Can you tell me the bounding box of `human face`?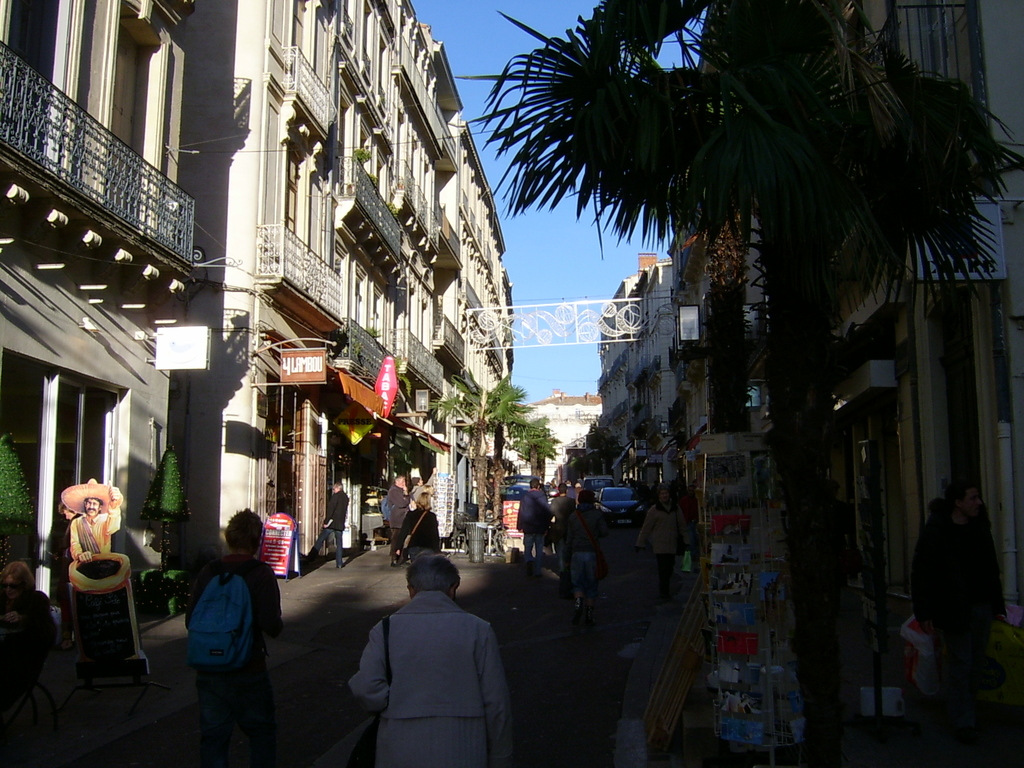
crop(395, 475, 406, 488).
